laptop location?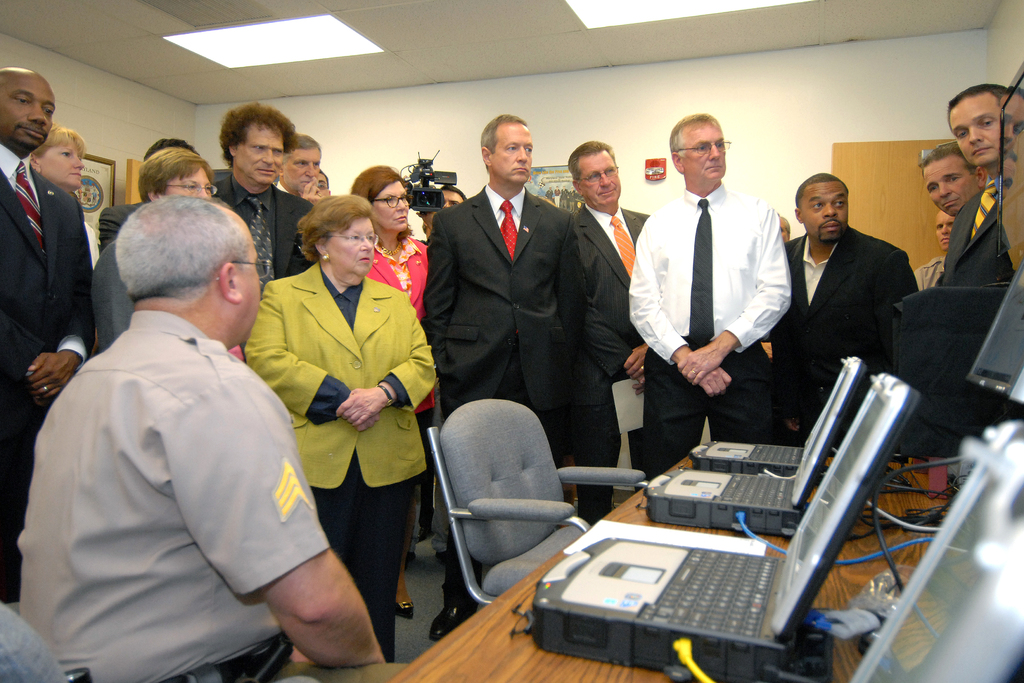
644/356/860/535
